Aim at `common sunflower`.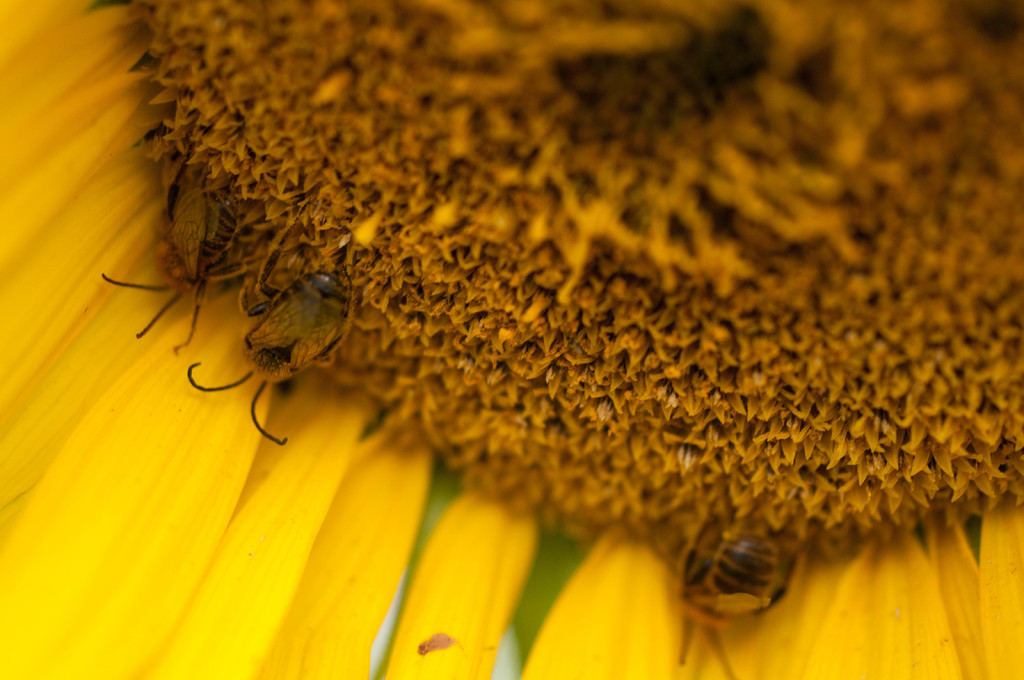
Aimed at <box>0,0,1023,654</box>.
